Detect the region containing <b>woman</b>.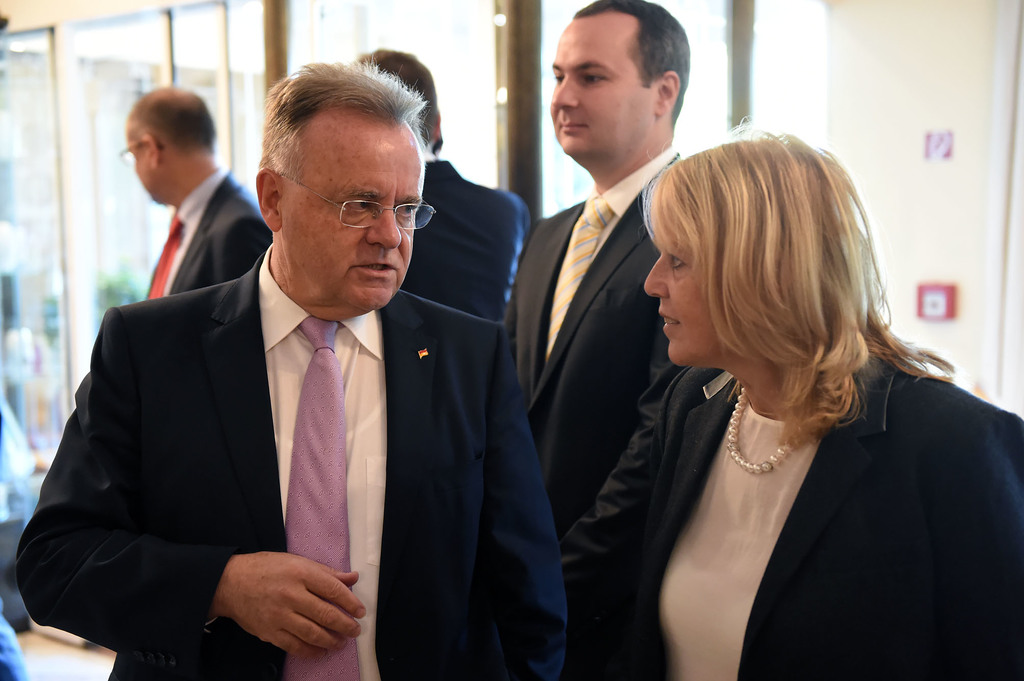
<bbox>545, 101, 982, 680</bbox>.
